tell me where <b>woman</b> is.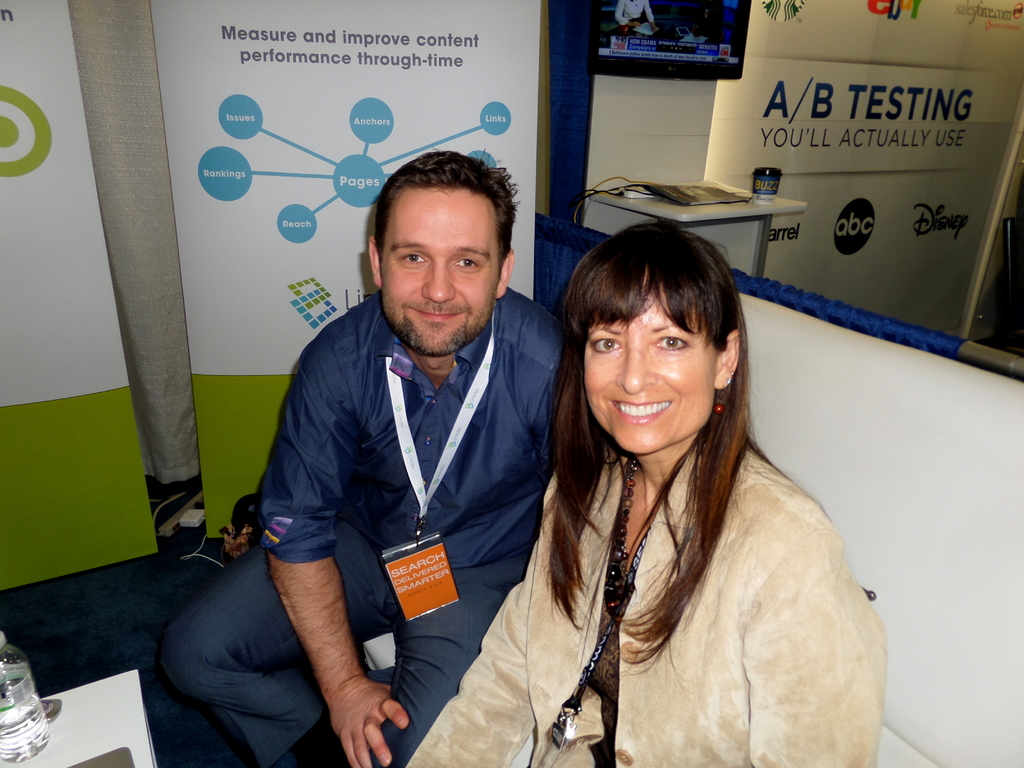
<b>woman</b> is at x1=470 y1=212 x2=870 y2=767.
